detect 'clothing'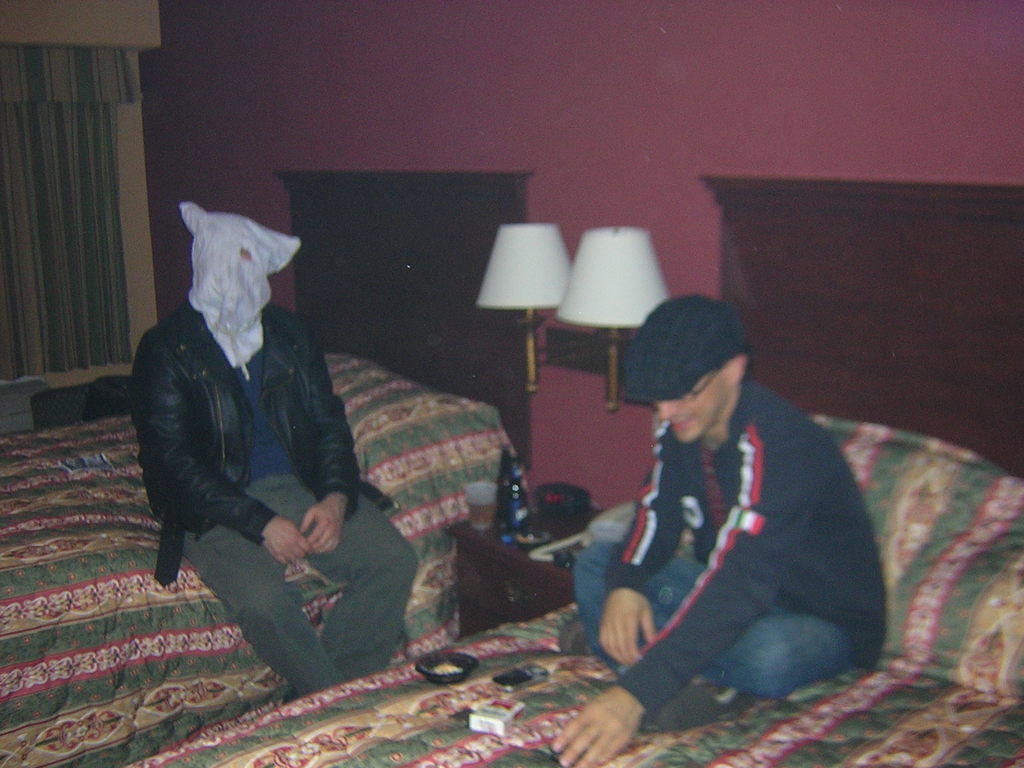
559, 355, 879, 707
